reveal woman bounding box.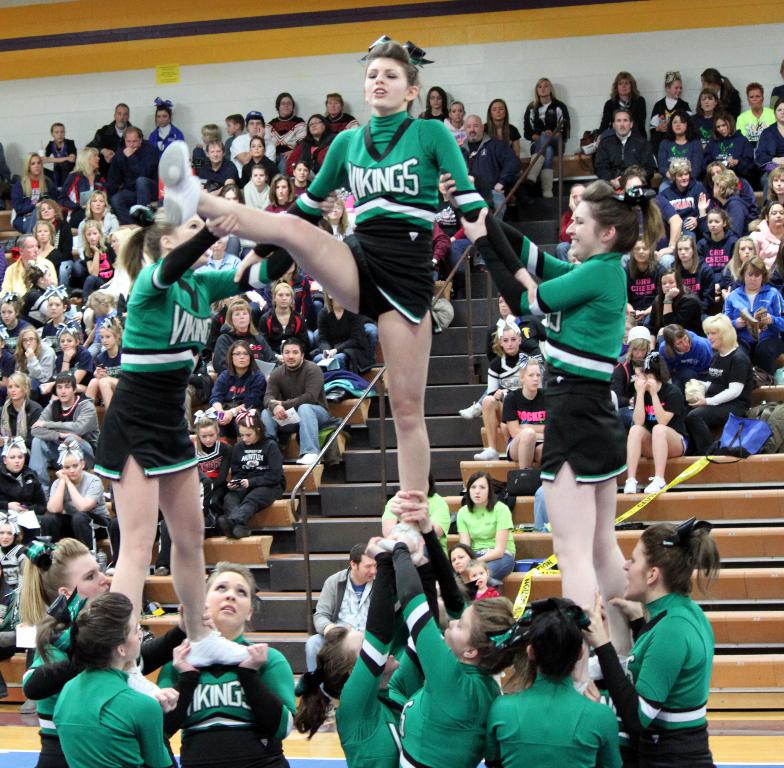
Revealed: bbox(449, 546, 482, 596).
